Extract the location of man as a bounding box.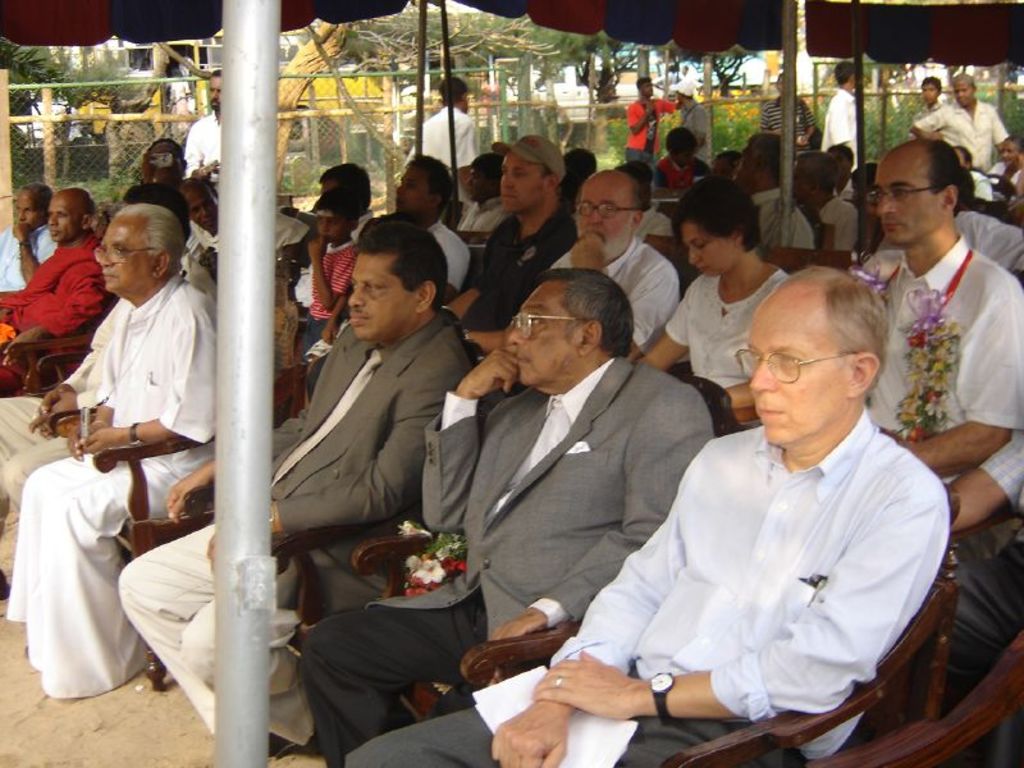
l=180, t=67, r=229, b=183.
